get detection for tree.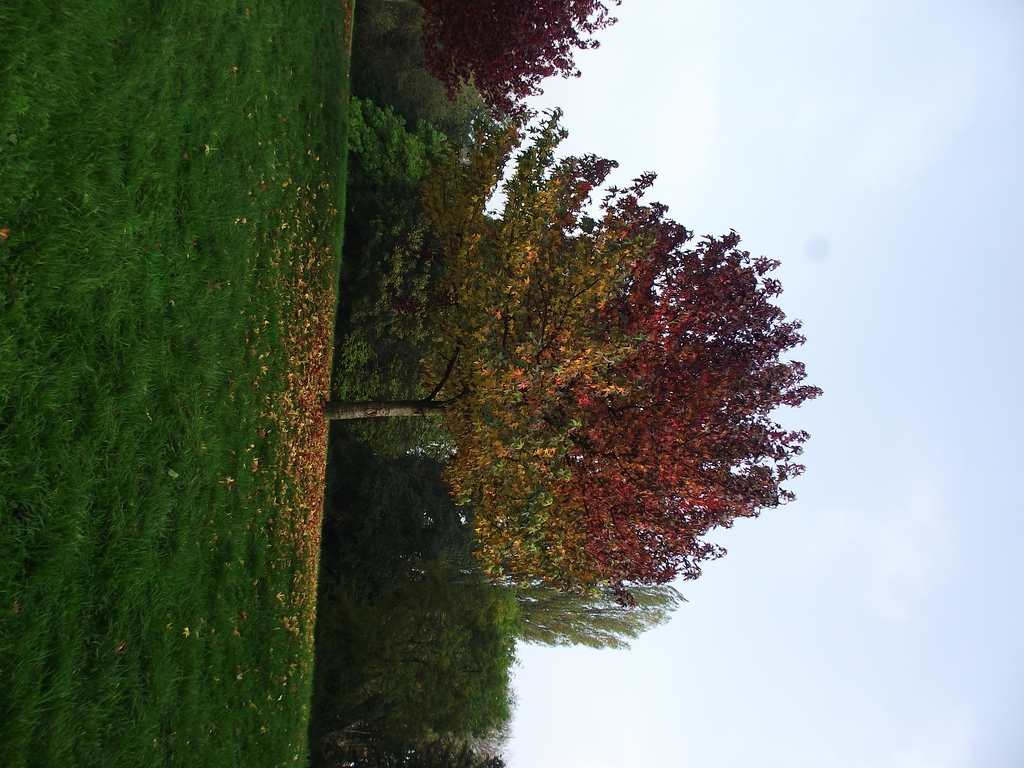
Detection: (326, 726, 518, 754).
